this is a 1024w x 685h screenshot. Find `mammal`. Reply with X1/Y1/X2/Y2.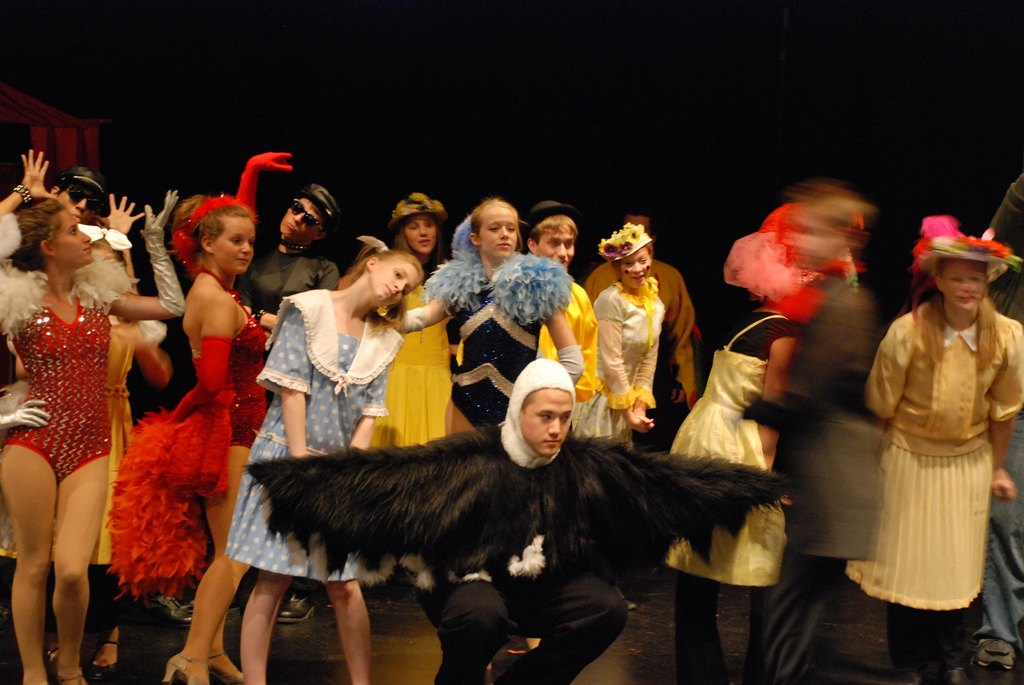
224/232/425/684.
